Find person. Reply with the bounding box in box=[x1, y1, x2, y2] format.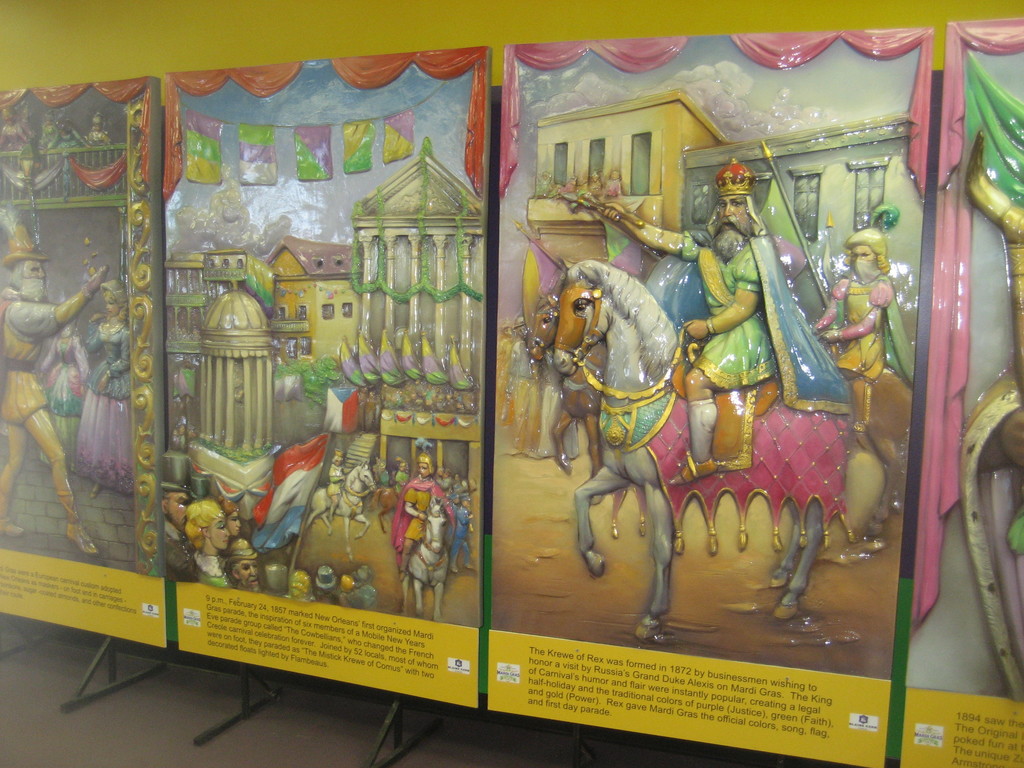
box=[225, 529, 257, 586].
